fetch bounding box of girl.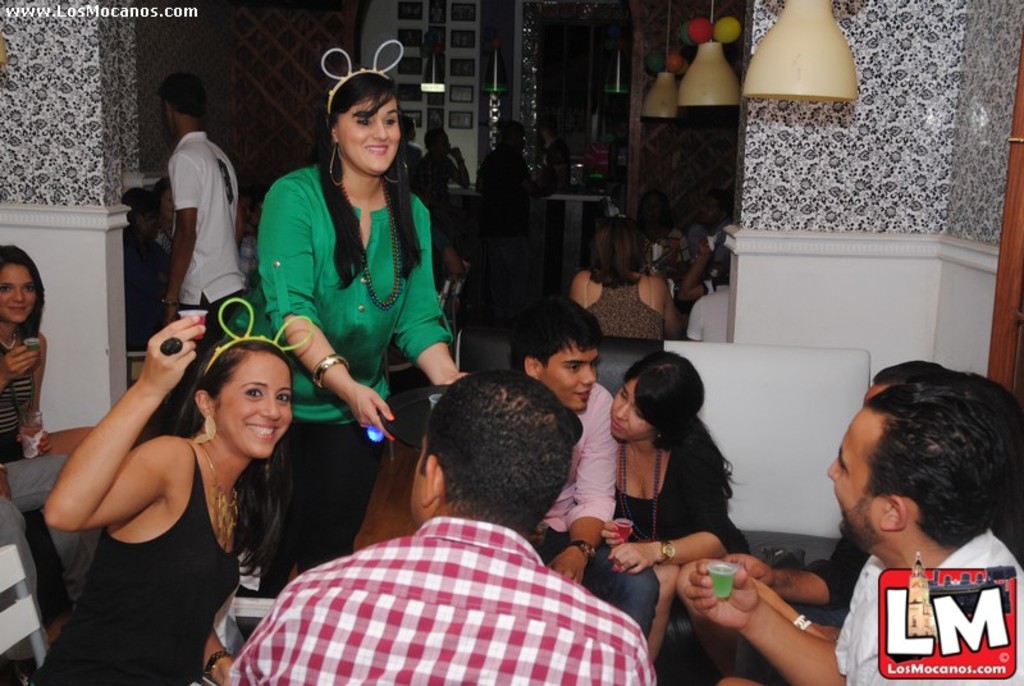
Bbox: locate(29, 315, 294, 685).
